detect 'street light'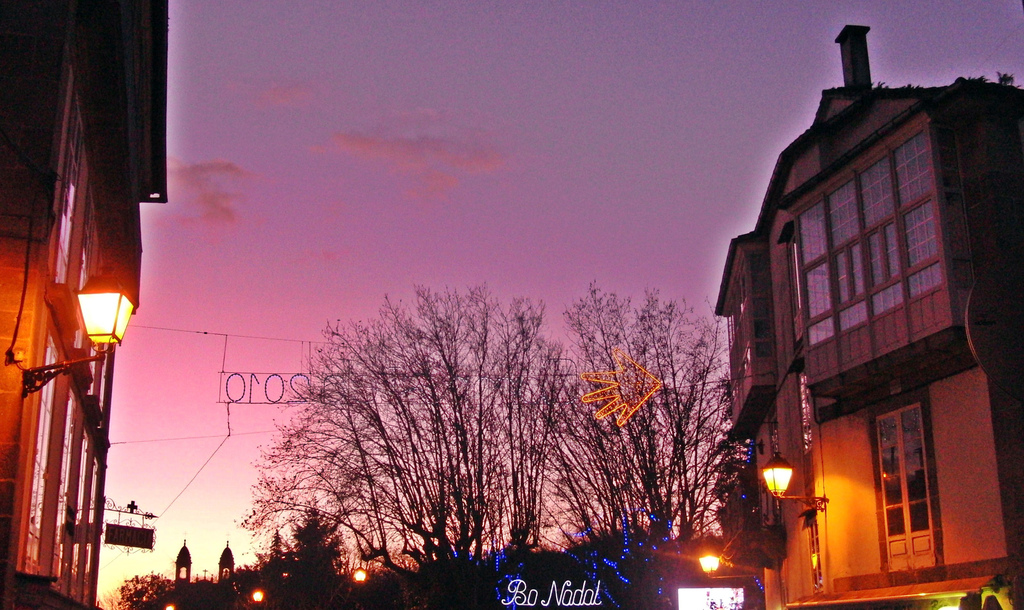
select_region(33, 215, 140, 554)
